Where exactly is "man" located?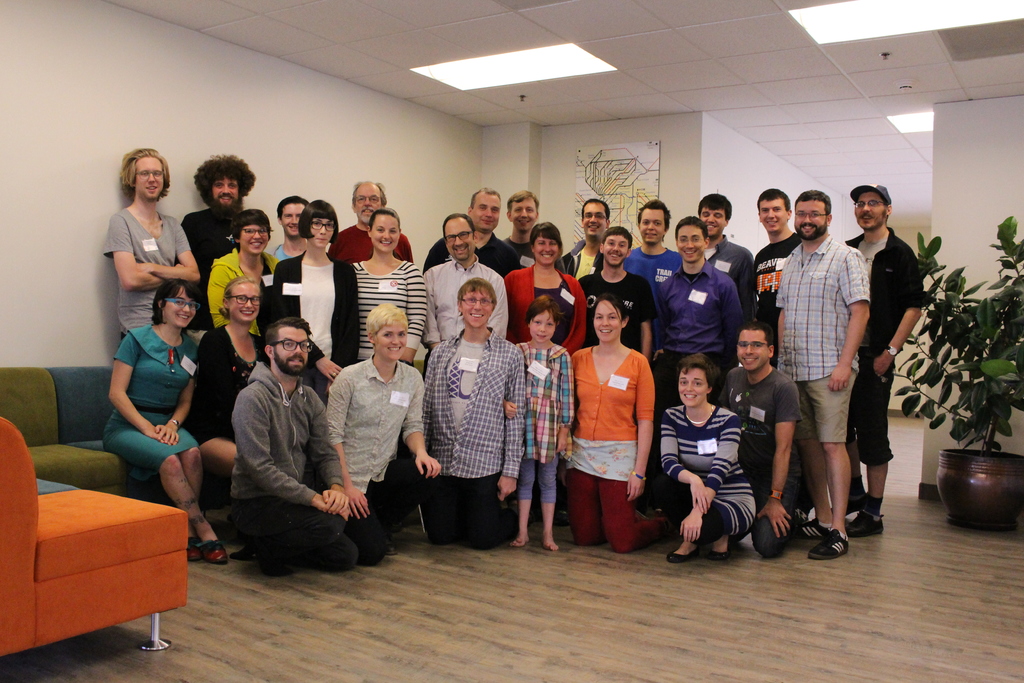
Its bounding box is left=216, top=324, right=391, bottom=570.
